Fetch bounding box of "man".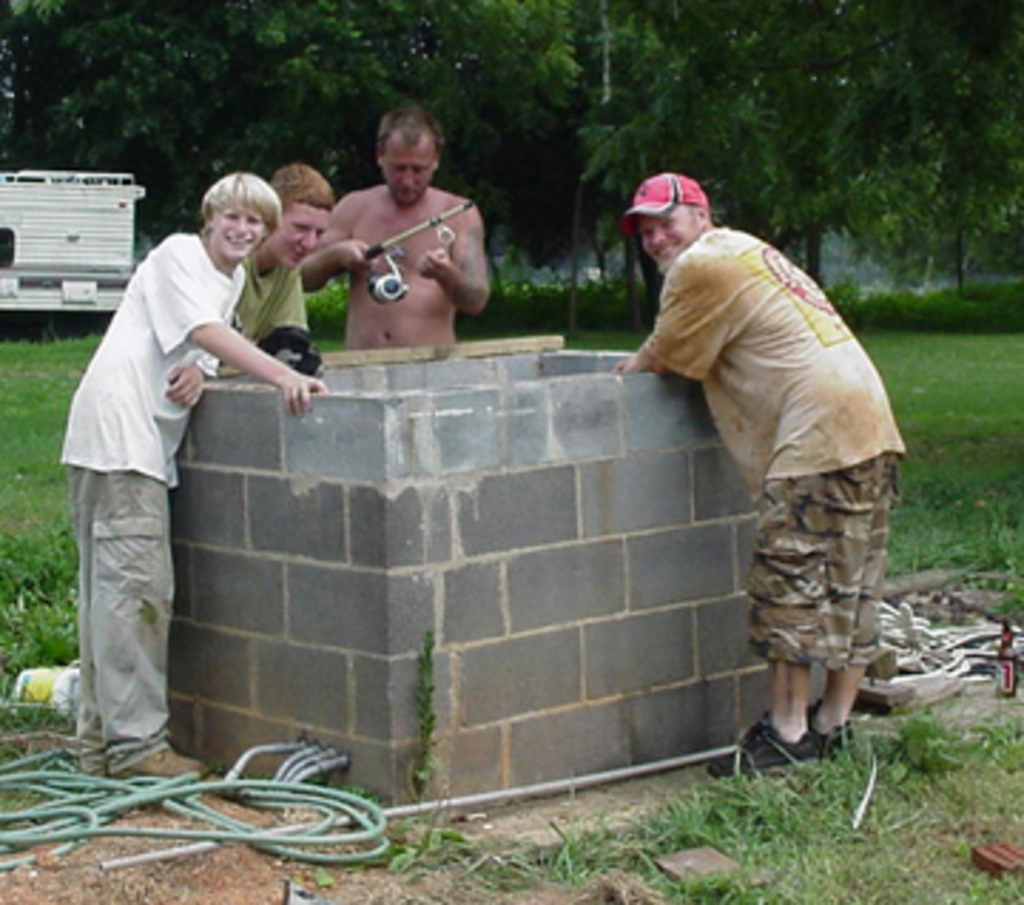
Bbox: 239 171 319 356.
